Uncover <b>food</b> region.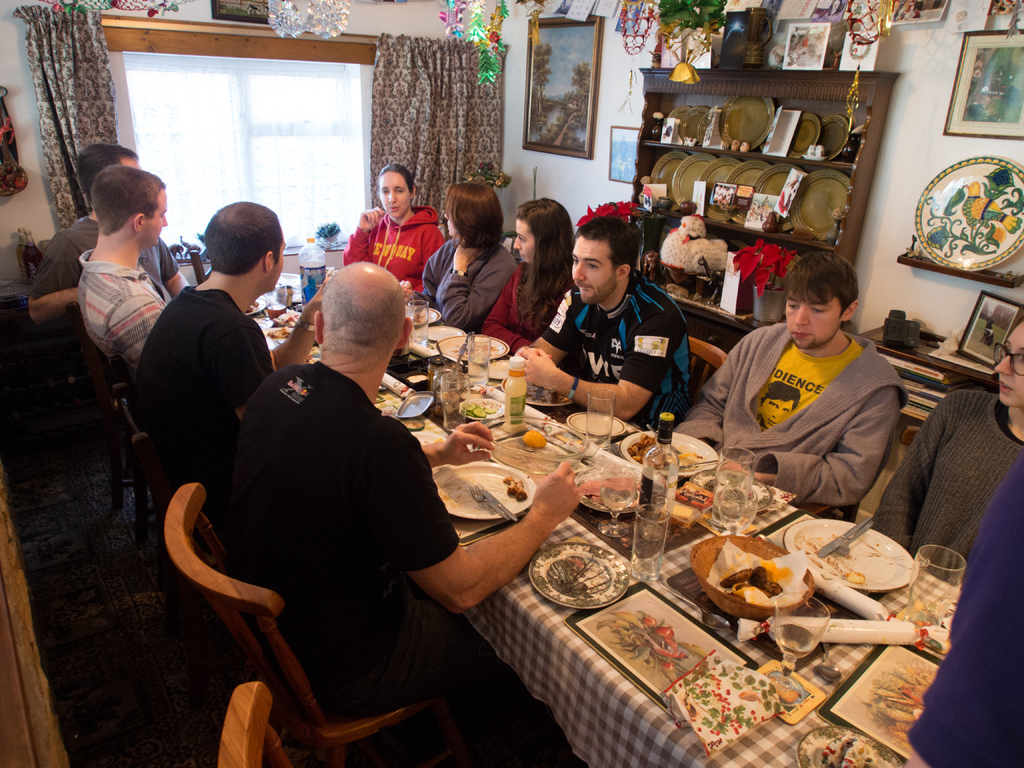
Uncovered: select_region(659, 501, 700, 532).
